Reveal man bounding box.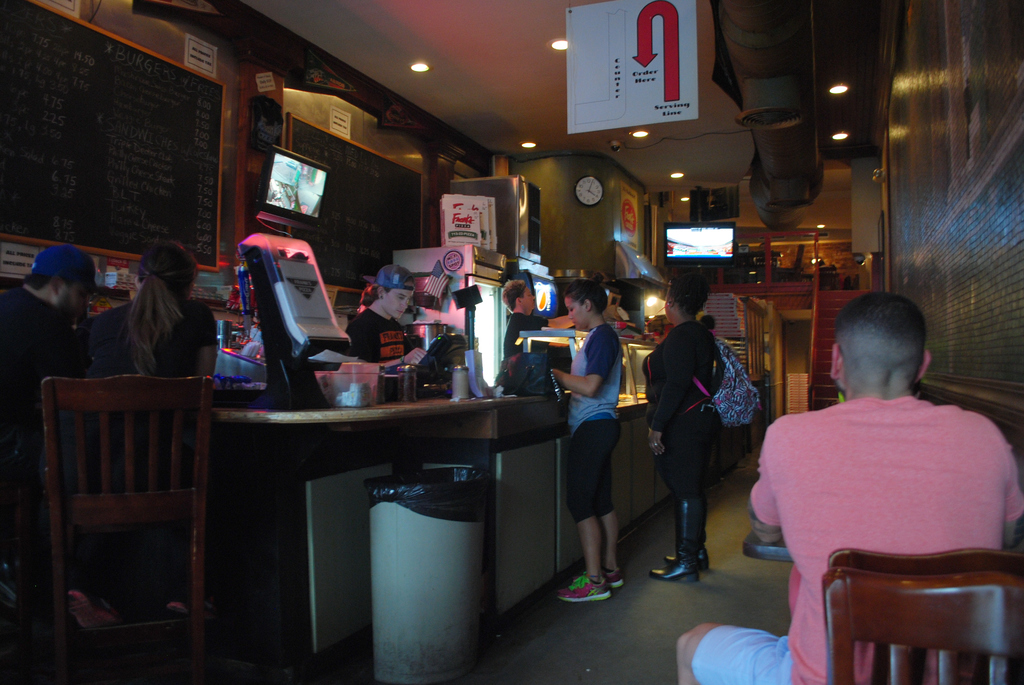
Revealed: 495,269,584,383.
